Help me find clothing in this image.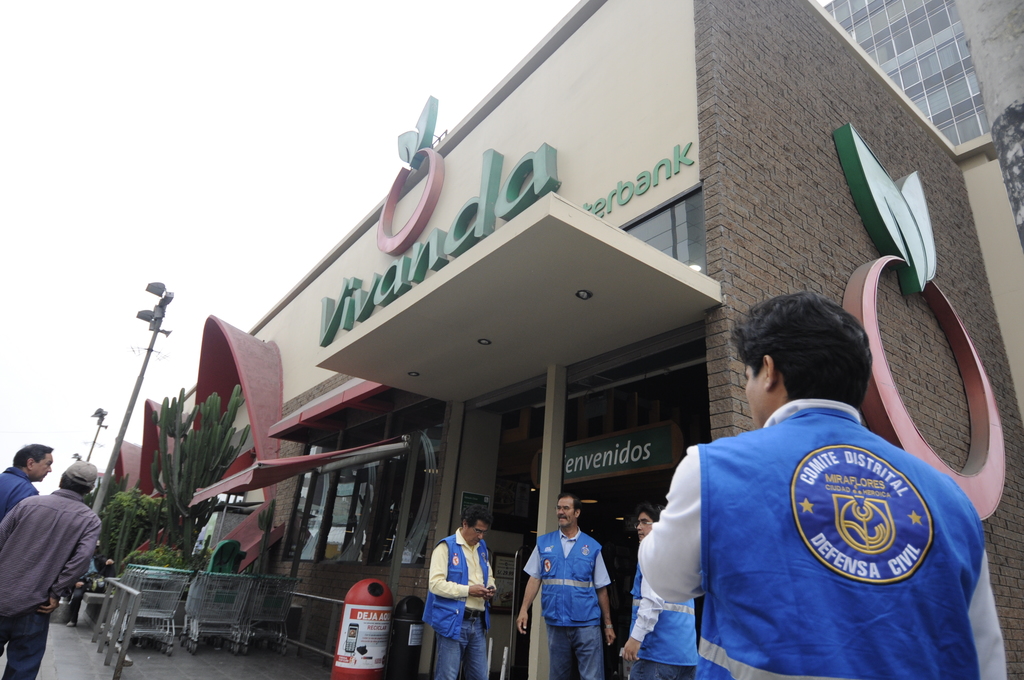
Found it: x1=0 y1=463 x2=31 y2=523.
